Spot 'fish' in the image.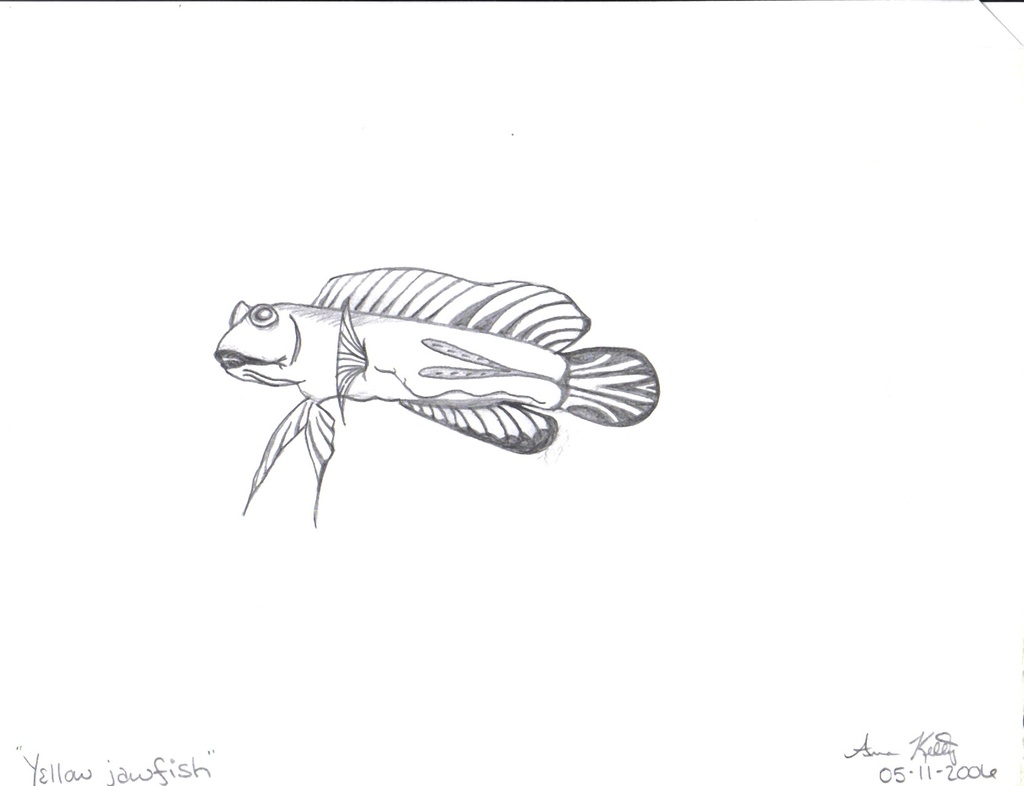
'fish' found at left=221, top=249, right=628, bottom=516.
